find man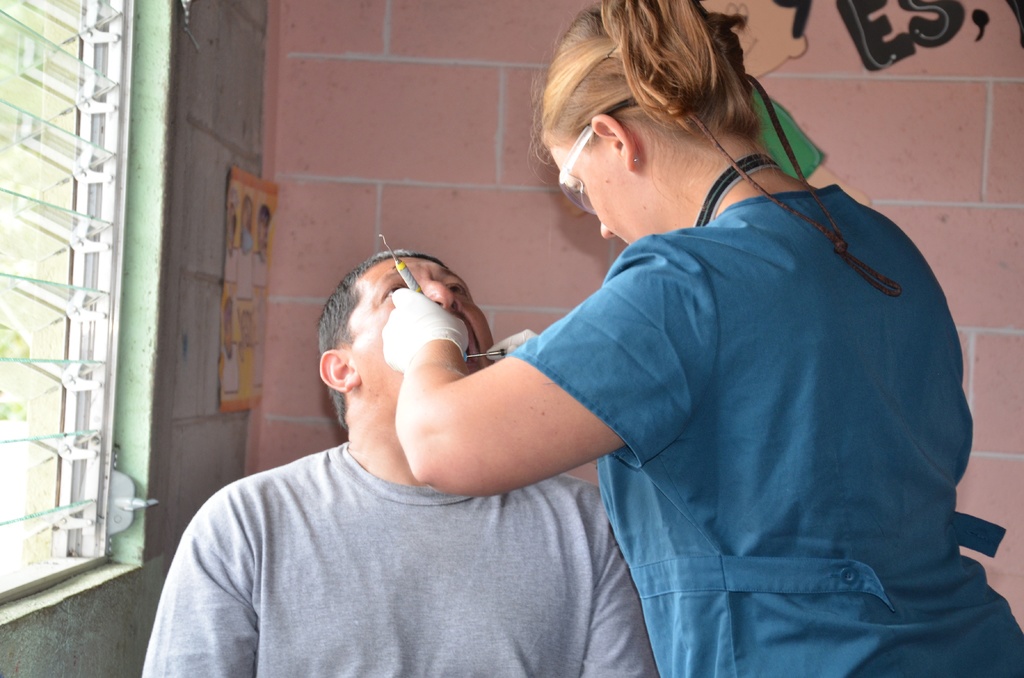
left=141, top=243, right=661, bottom=677
